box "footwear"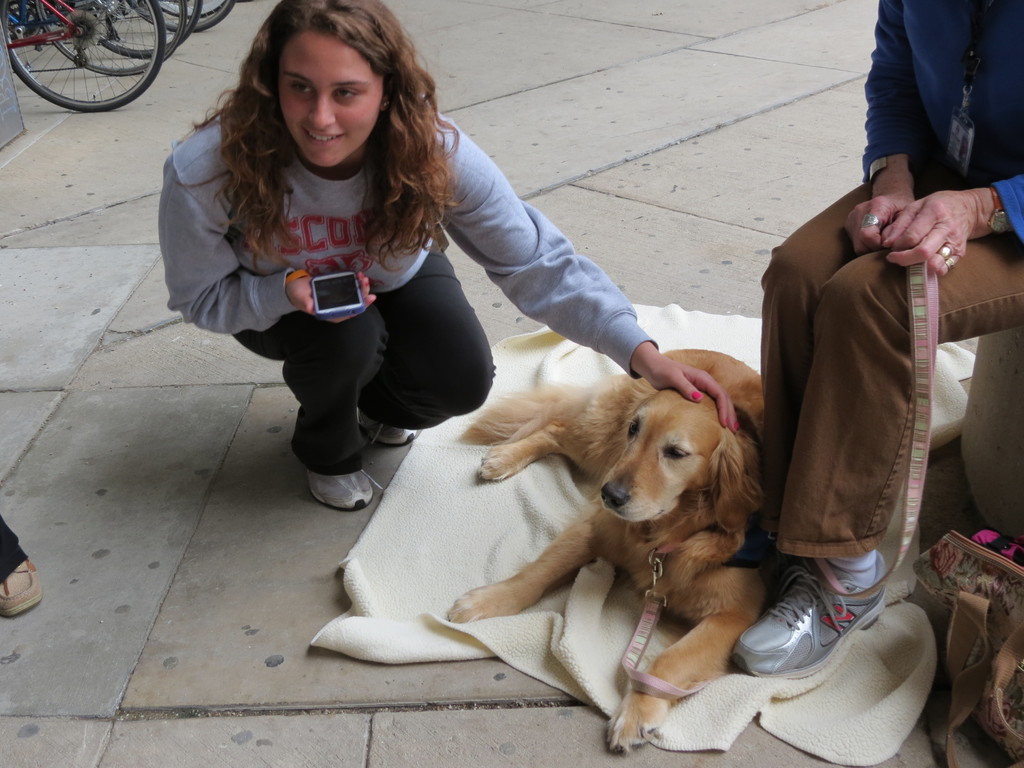
left=0, top=557, right=42, bottom=619
